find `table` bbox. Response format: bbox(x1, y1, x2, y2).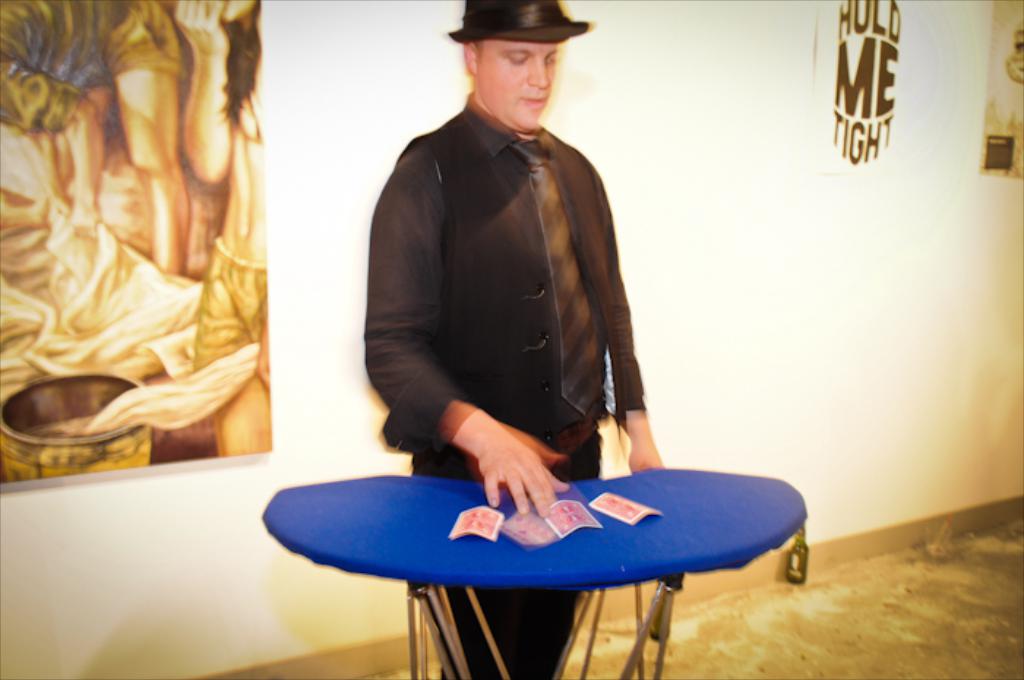
bbox(225, 459, 848, 655).
